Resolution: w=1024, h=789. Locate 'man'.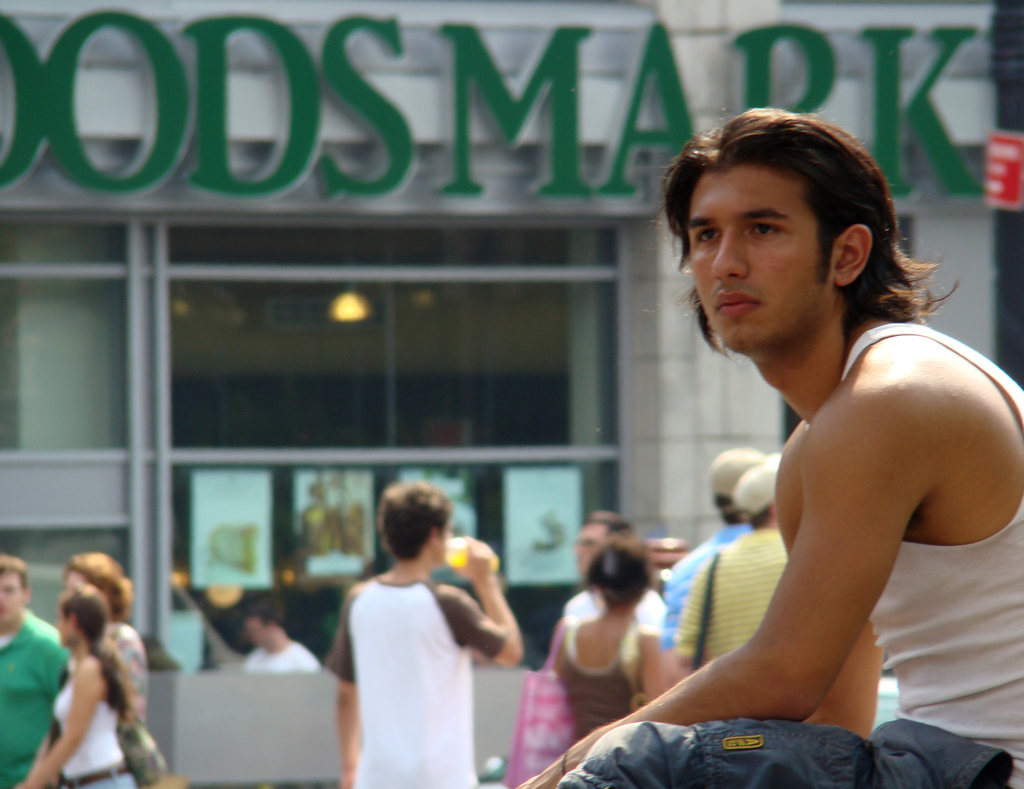
box=[516, 97, 1023, 788].
